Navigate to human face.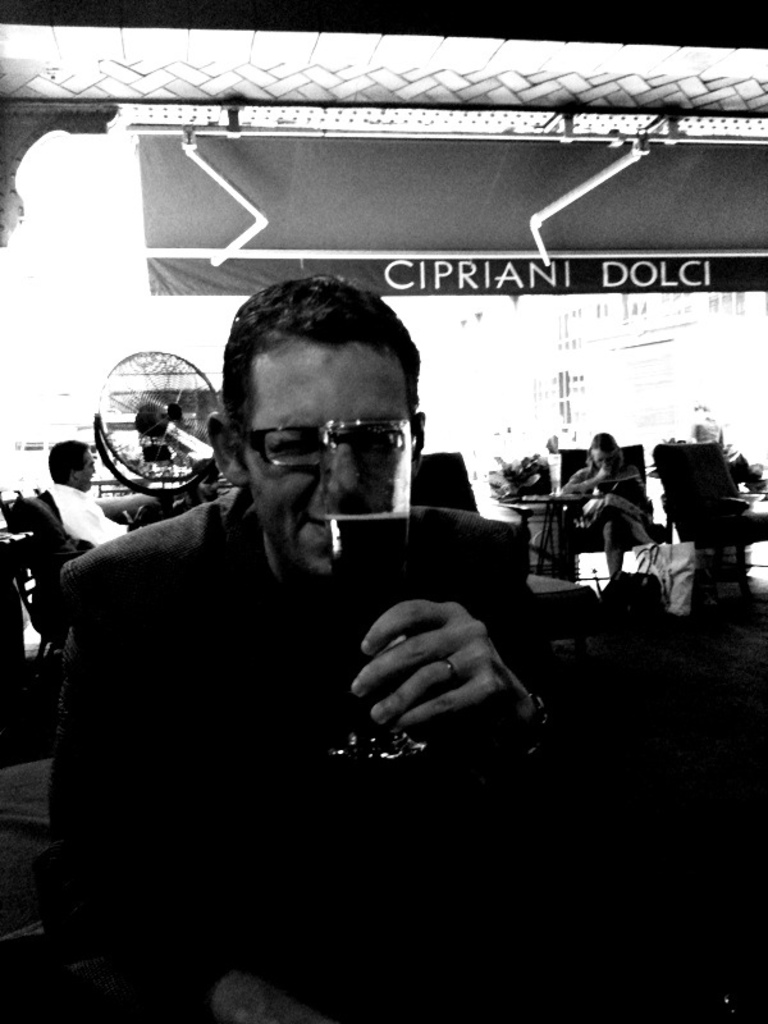
Navigation target: detection(242, 339, 413, 580).
